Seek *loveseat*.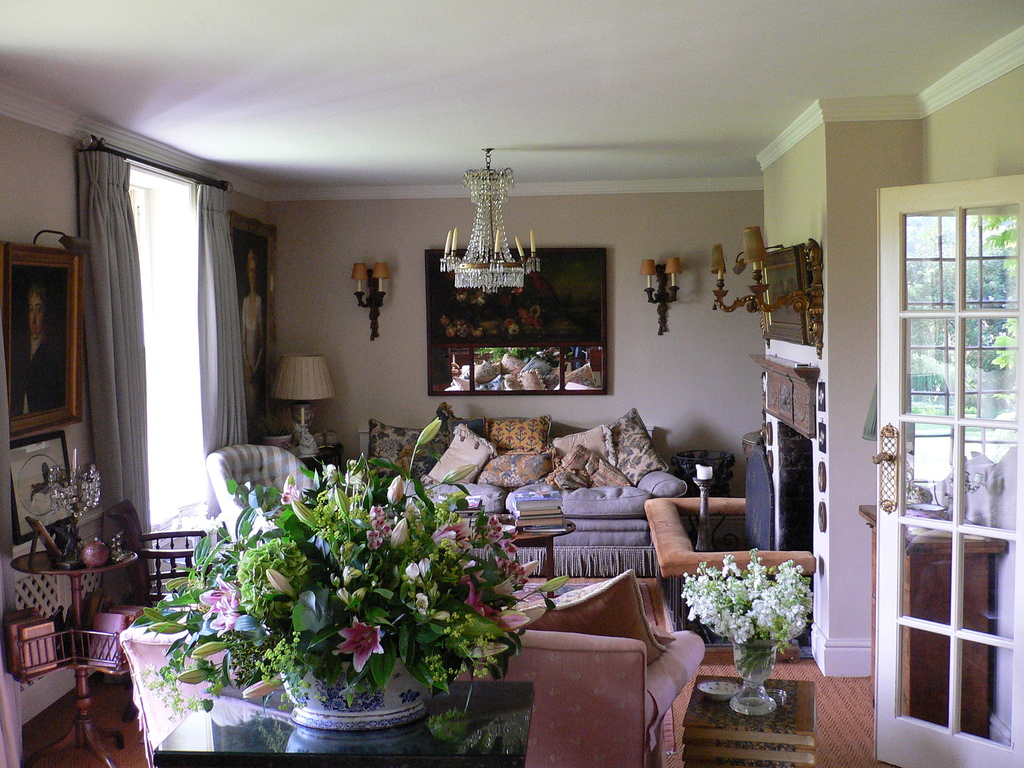
bbox(118, 569, 706, 767).
